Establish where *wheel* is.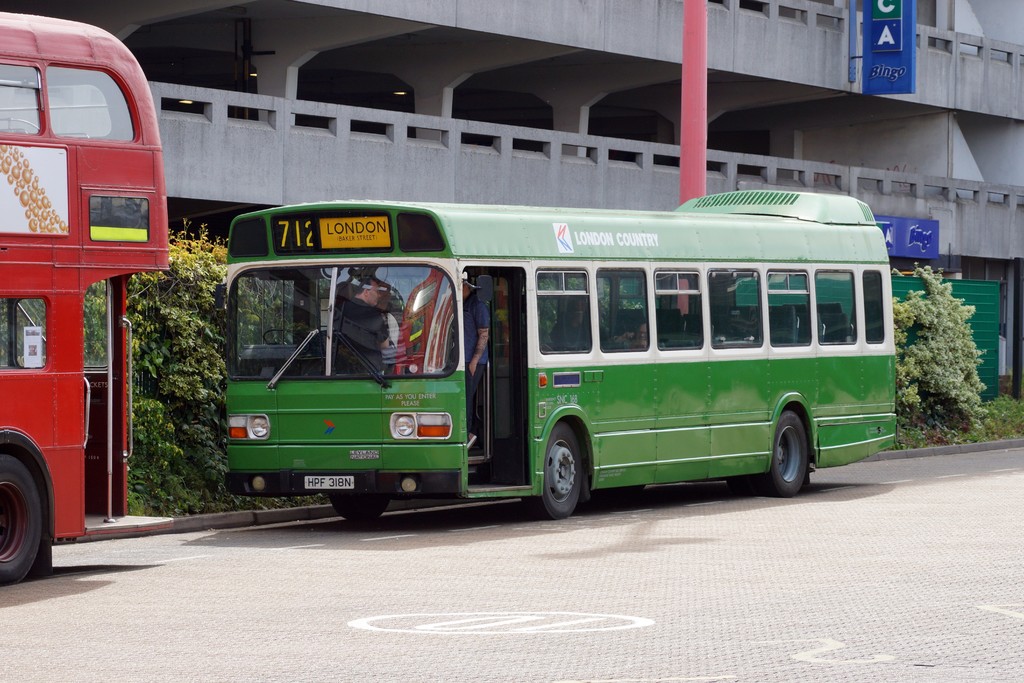
Established at detection(765, 413, 808, 496).
